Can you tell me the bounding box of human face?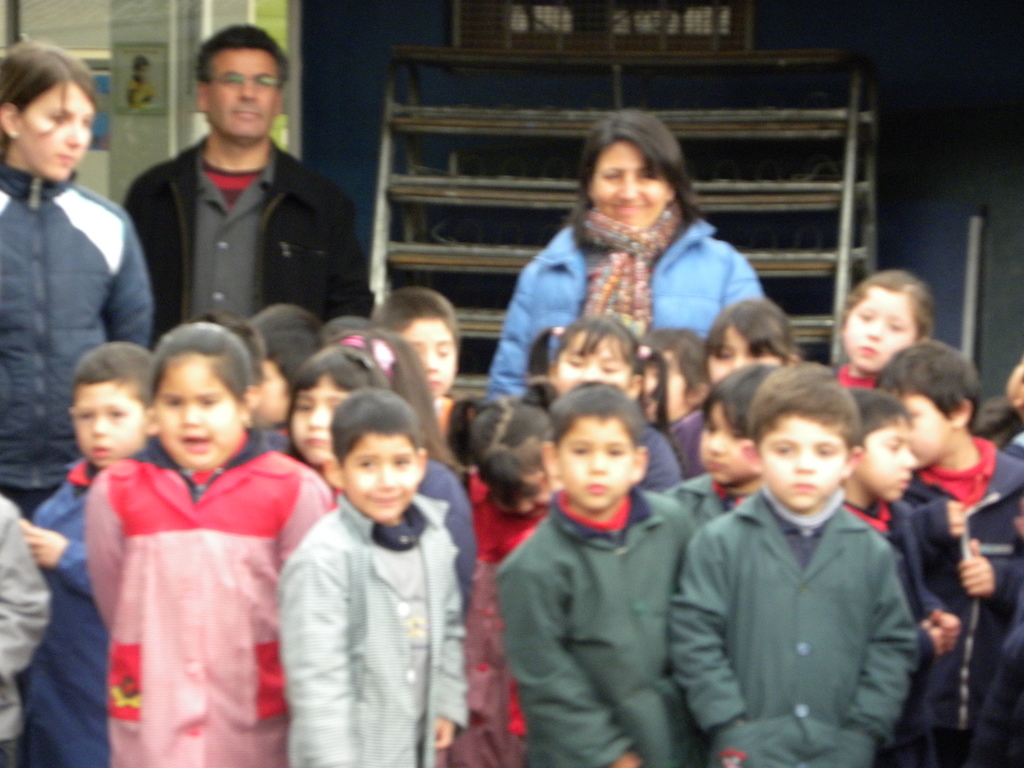
region(760, 410, 842, 513).
